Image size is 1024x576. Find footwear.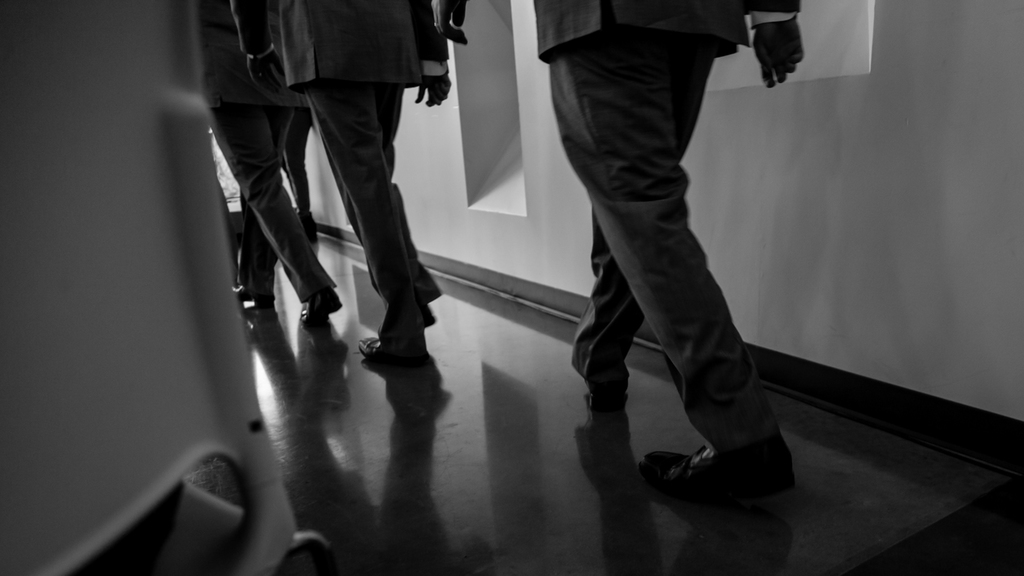
{"left": 648, "top": 447, "right": 799, "bottom": 498}.
